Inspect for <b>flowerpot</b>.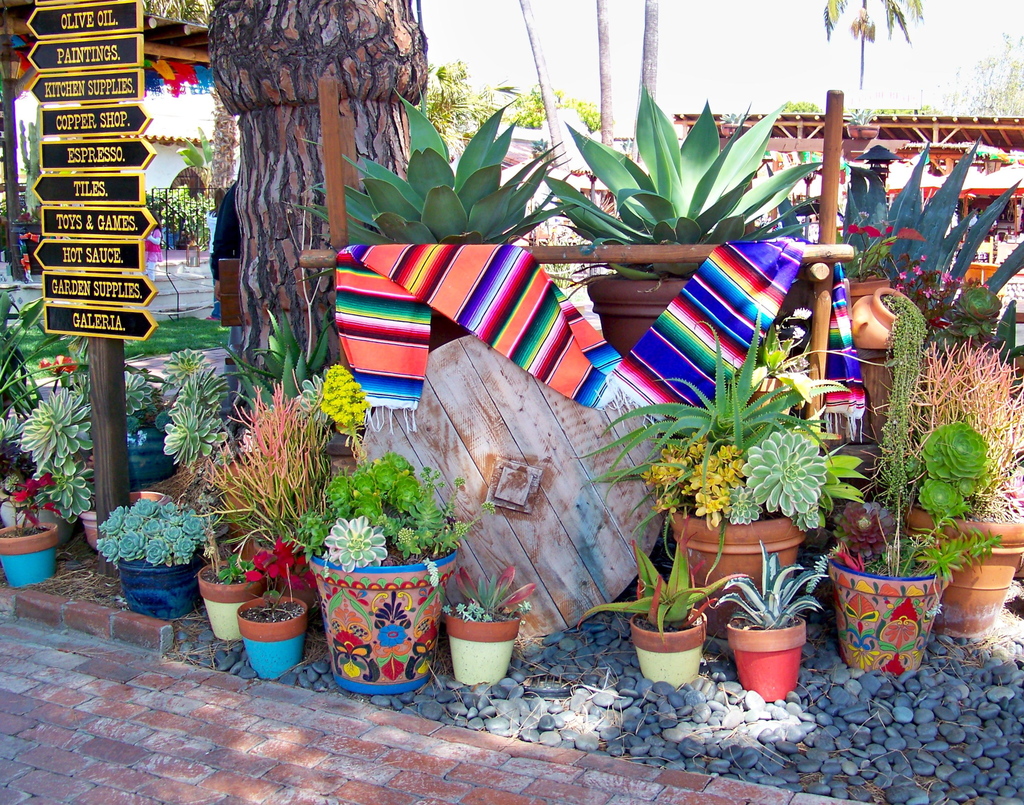
Inspection: <bbox>220, 580, 302, 681</bbox>.
